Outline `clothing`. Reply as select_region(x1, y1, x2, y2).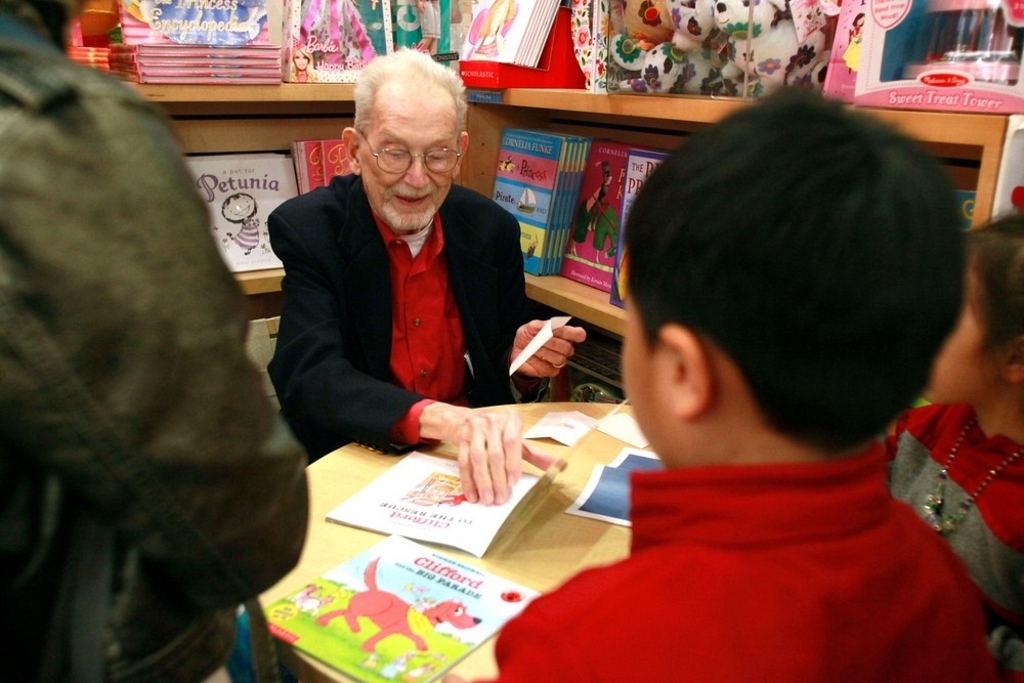
select_region(0, 0, 305, 677).
